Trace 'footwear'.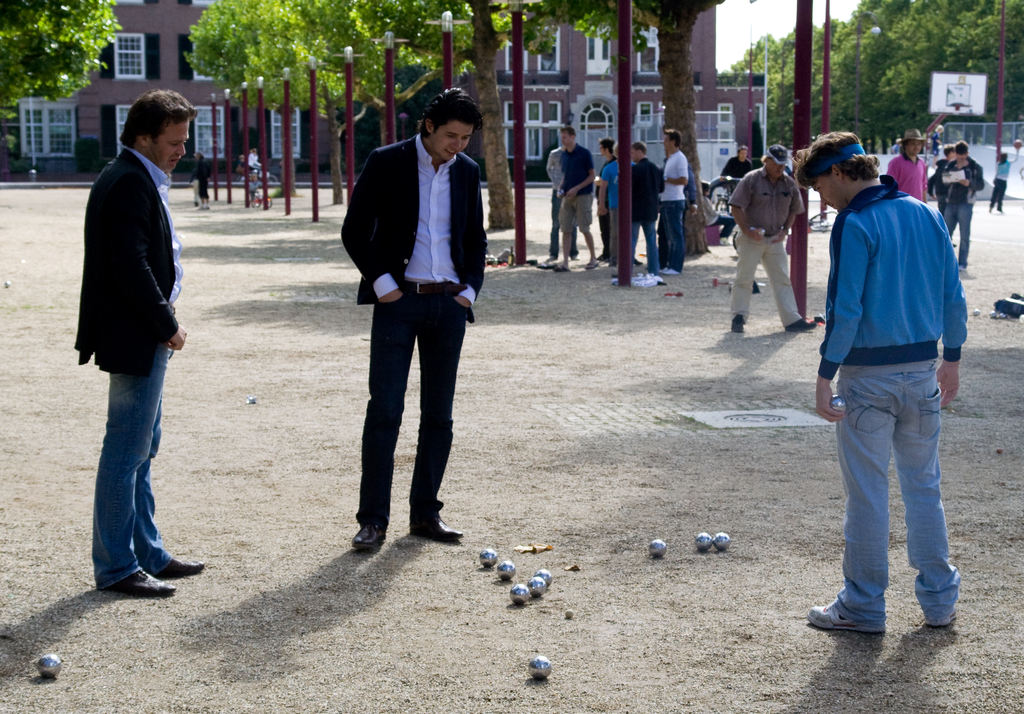
Traced to bbox(587, 259, 599, 270).
